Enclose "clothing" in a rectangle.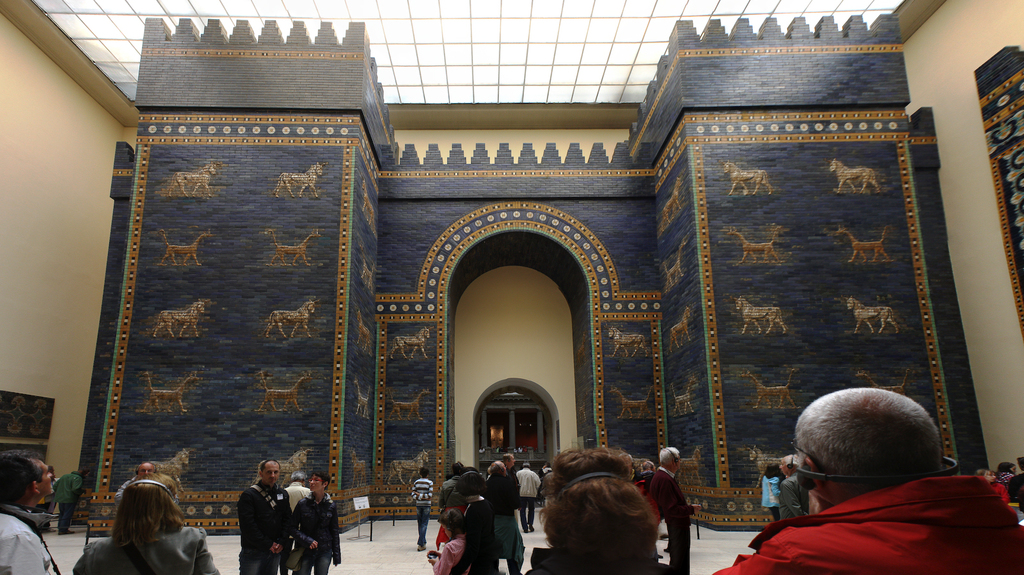
(433, 530, 492, 574).
